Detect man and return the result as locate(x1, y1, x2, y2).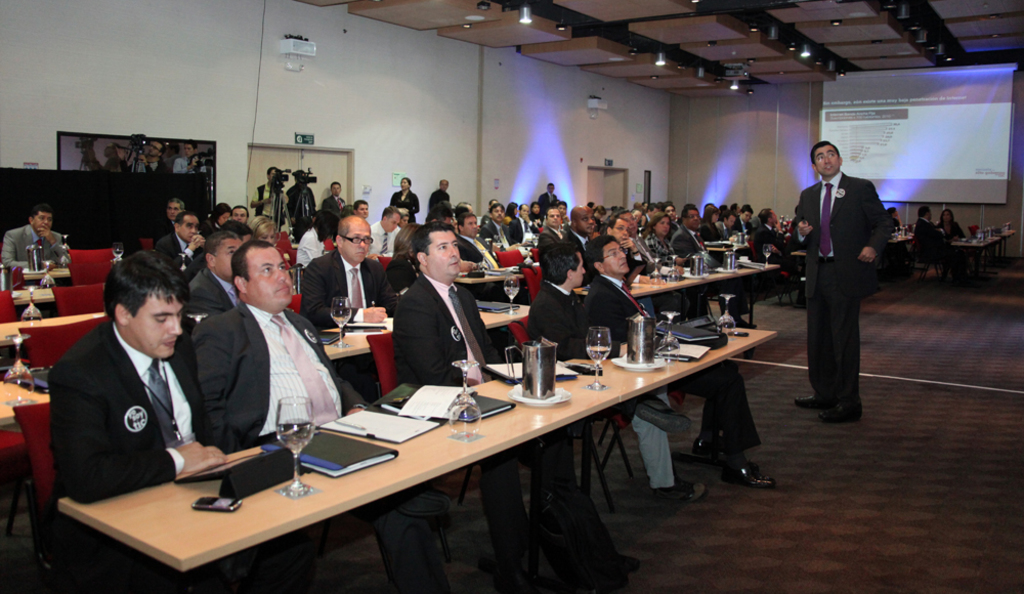
locate(676, 210, 711, 260).
